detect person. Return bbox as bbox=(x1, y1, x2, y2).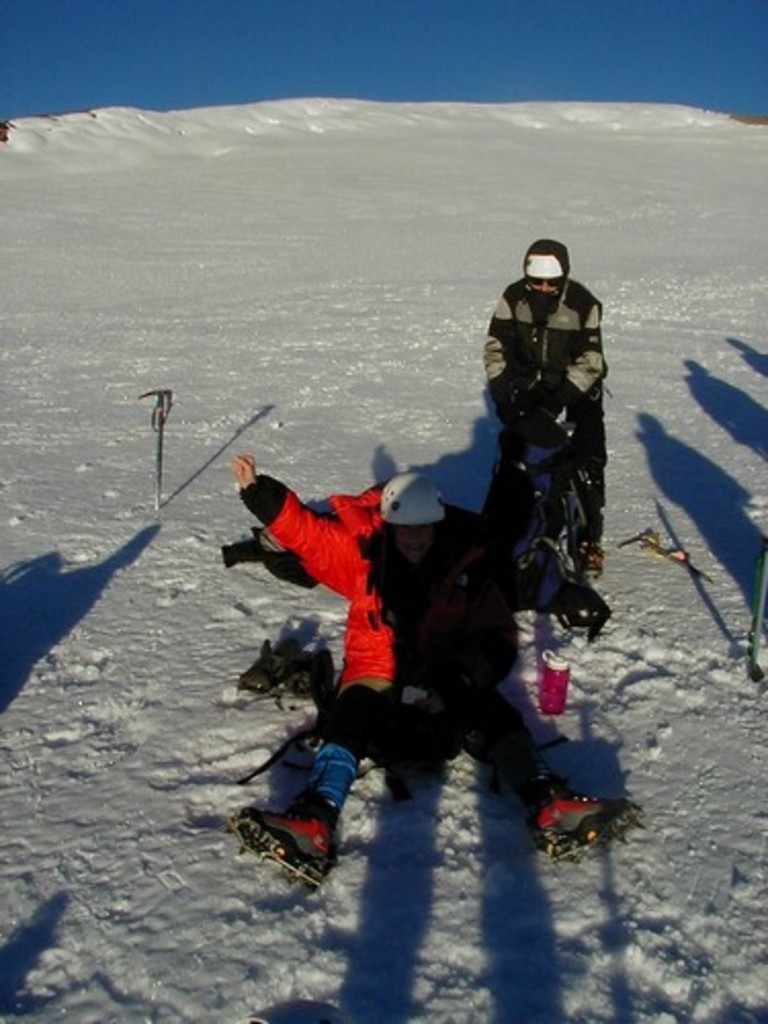
bbox=(479, 240, 608, 584).
